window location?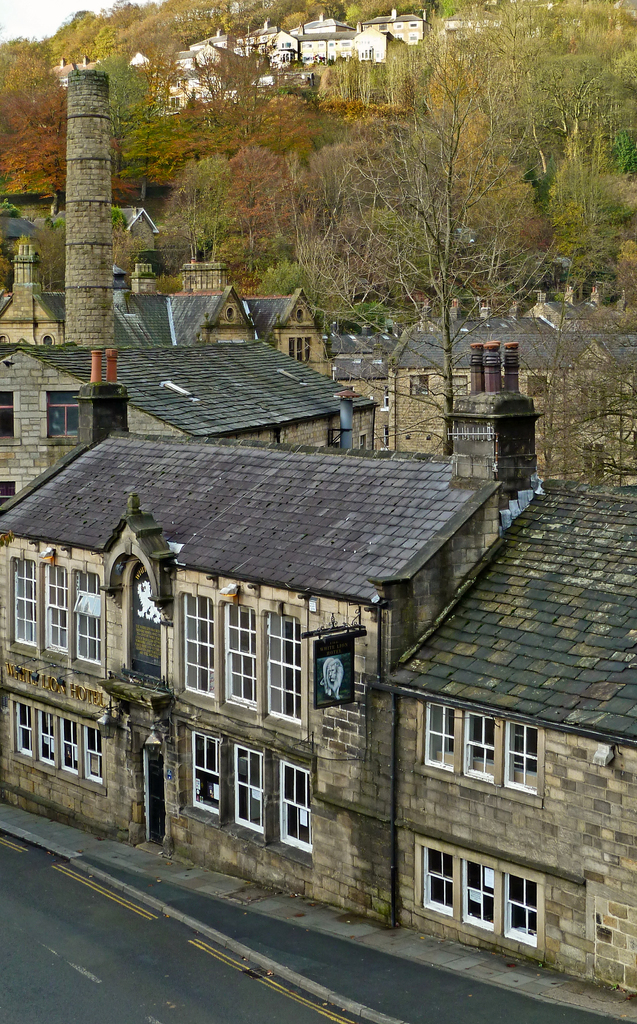
pyautogui.locateOnScreen(279, 760, 307, 860)
